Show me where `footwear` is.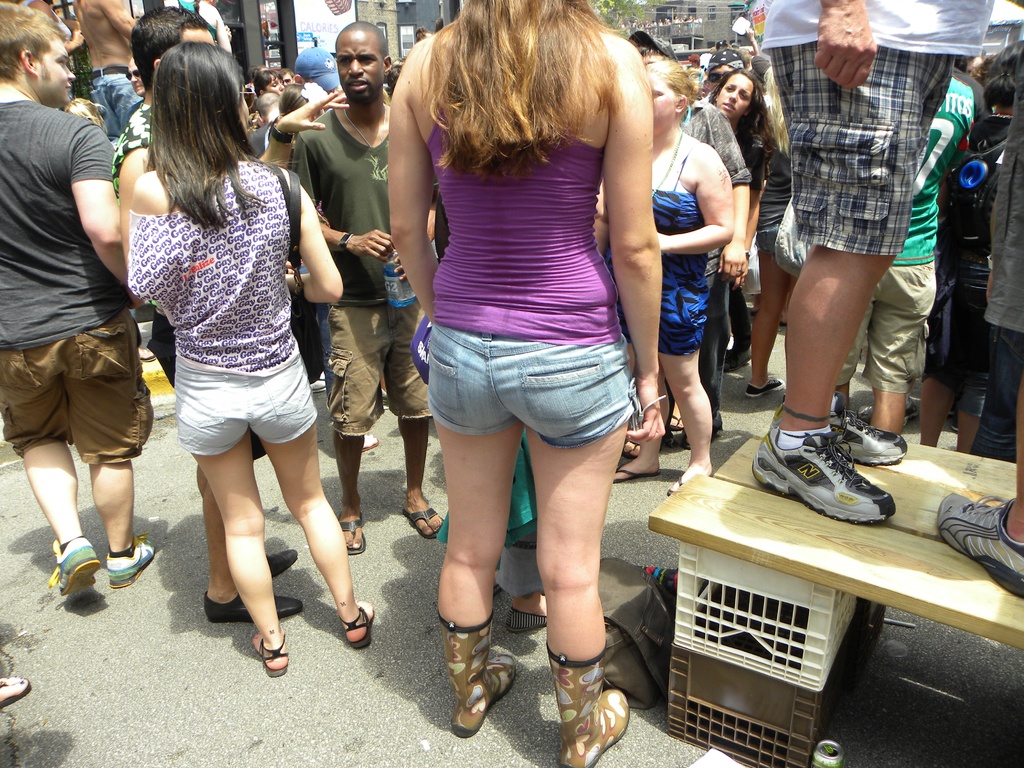
`footwear` is at (200, 589, 305, 623).
